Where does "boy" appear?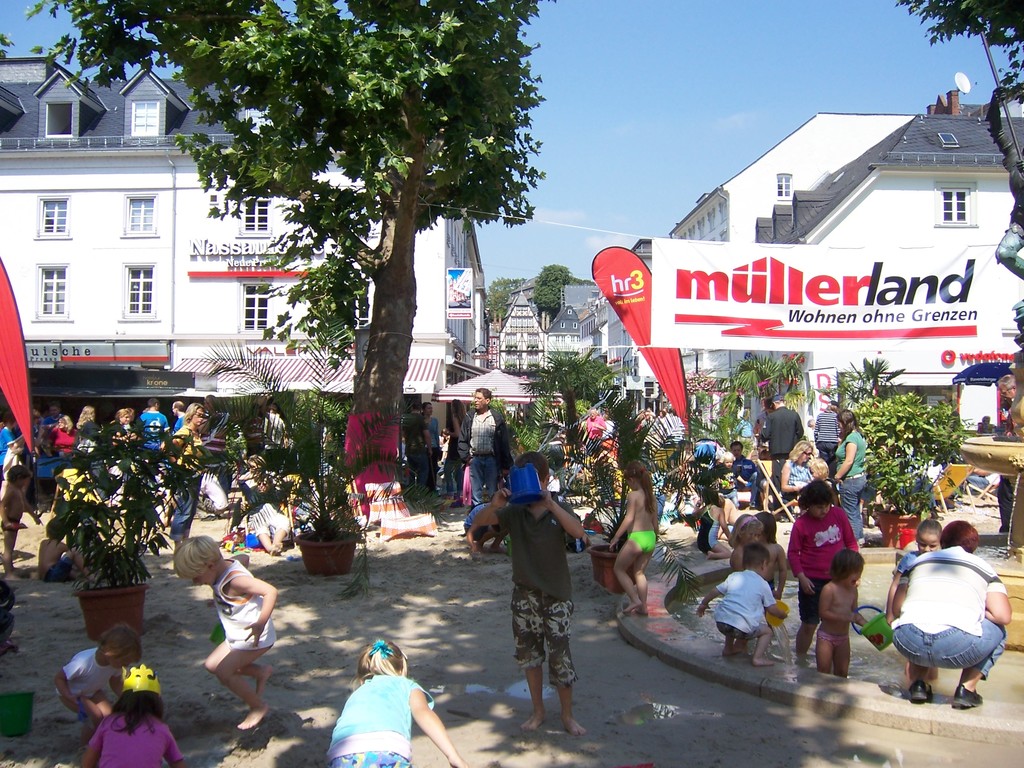
Appears at box=[694, 552, 791, 665].
